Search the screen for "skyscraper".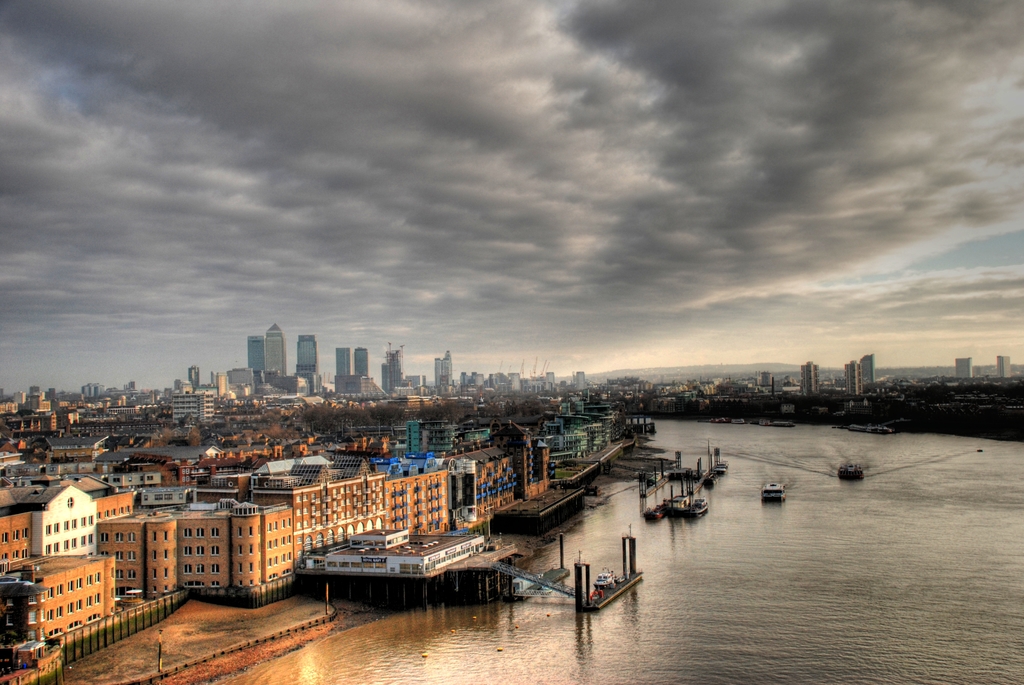
Found at 296, 332, 319, 392.
